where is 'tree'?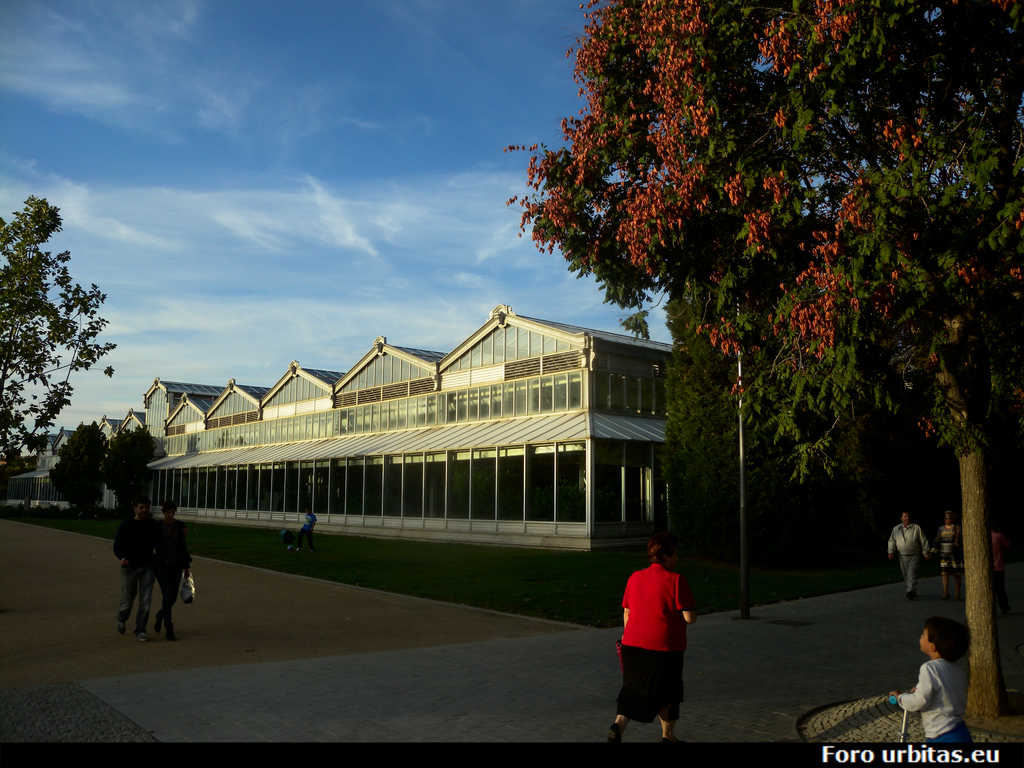
(102, 426, 158, 507).
